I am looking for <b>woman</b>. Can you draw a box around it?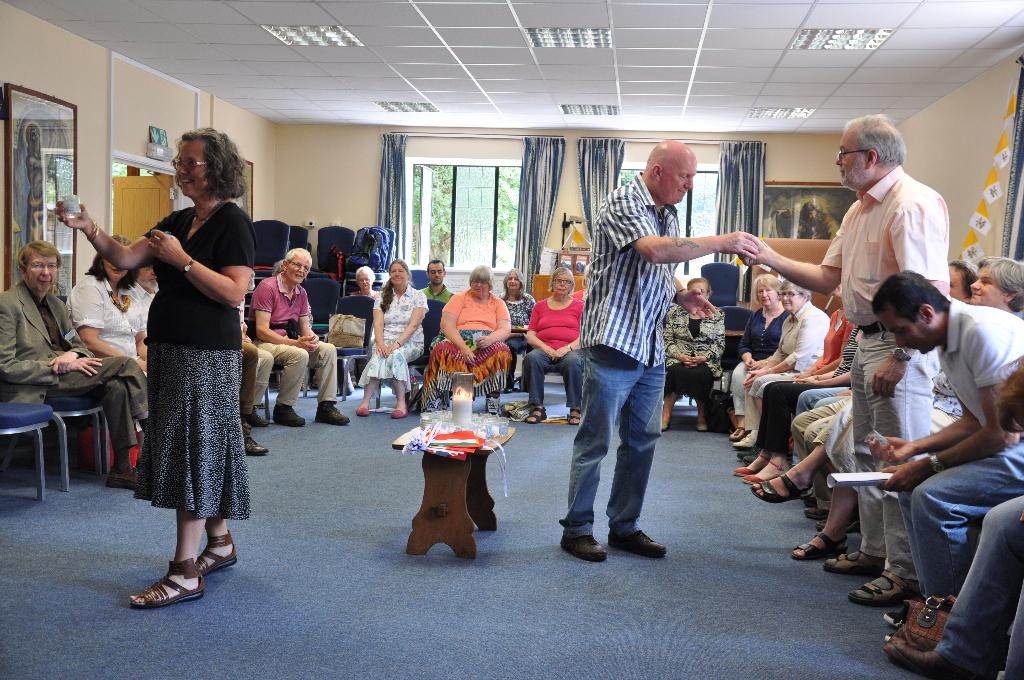
Sure, the bounding box is [527,265,583,428].
